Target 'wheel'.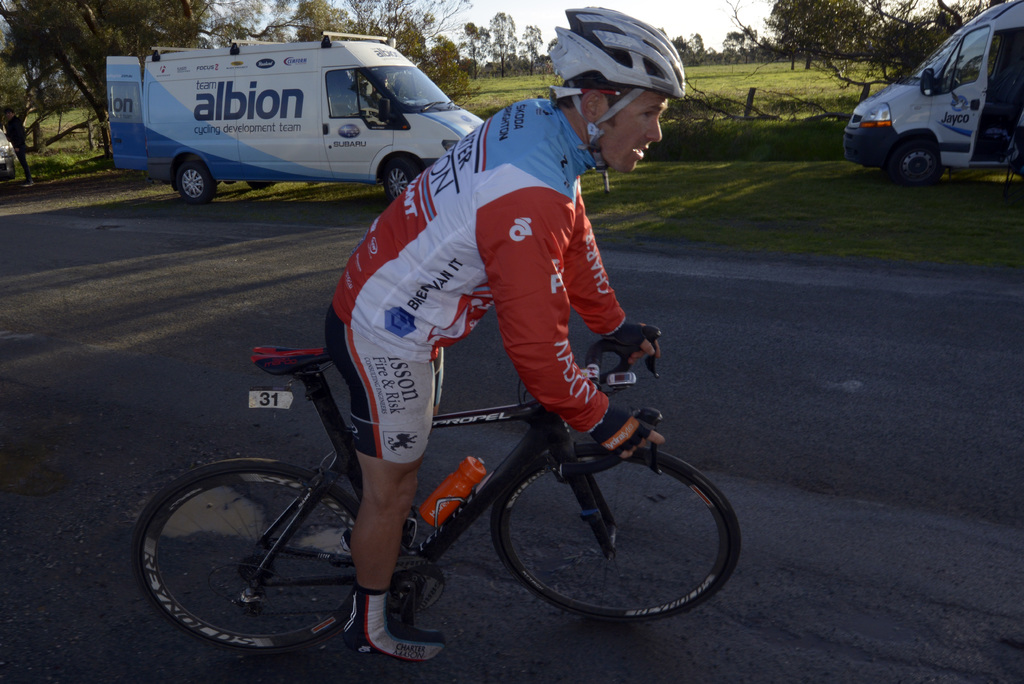
Target region: 488,448,745,626.
